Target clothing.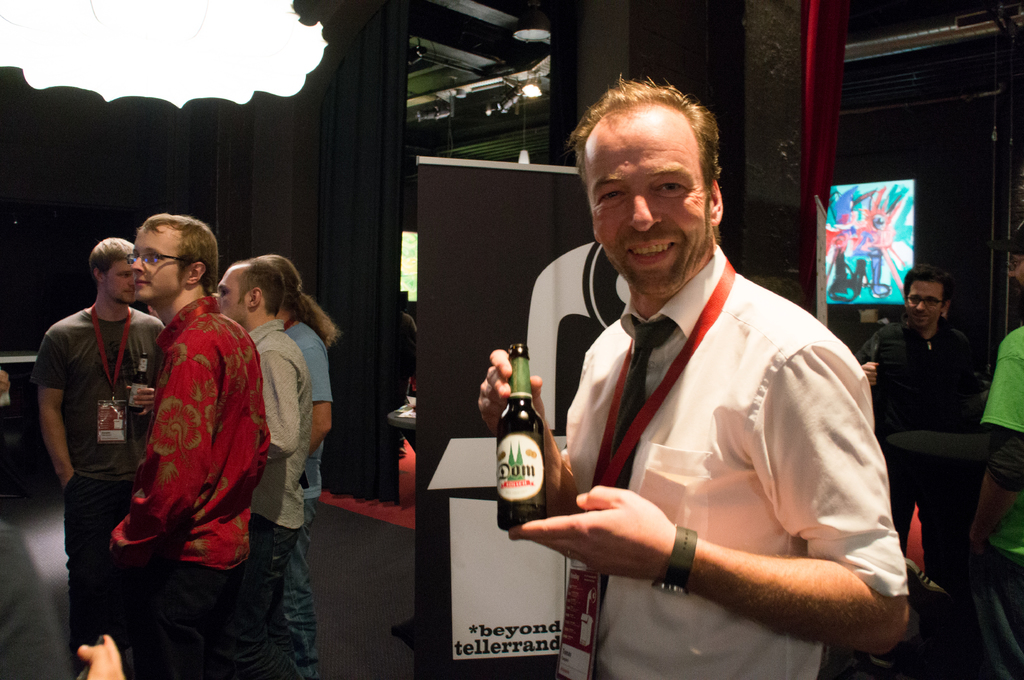
Target region: <box>567,246,908,679</box>.
